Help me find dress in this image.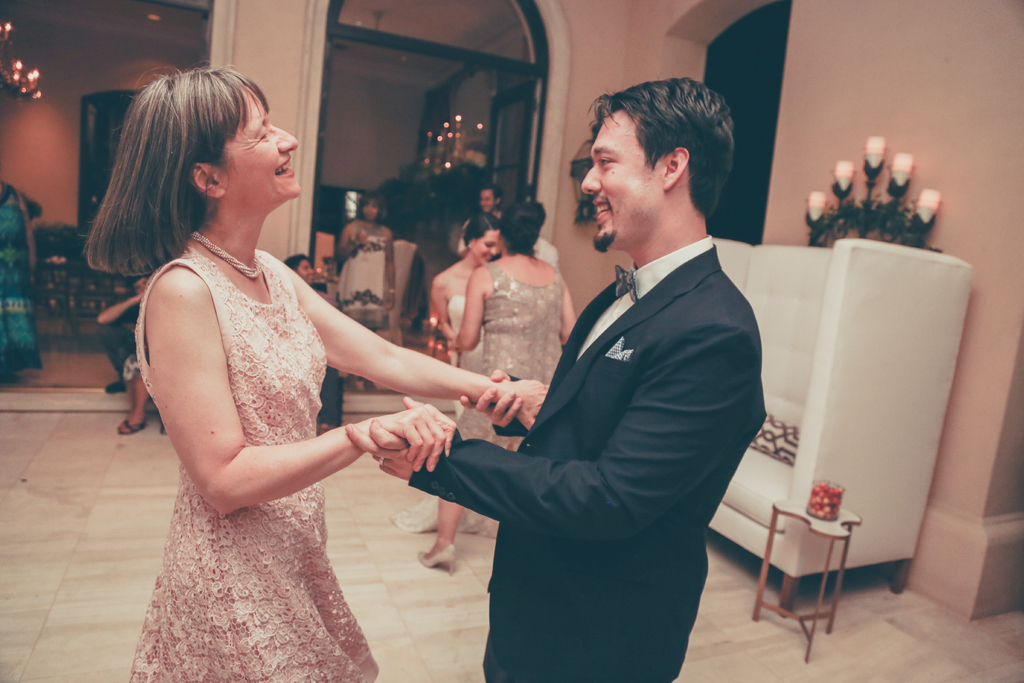
Found it: bbox(125, 248, 376, 682).
